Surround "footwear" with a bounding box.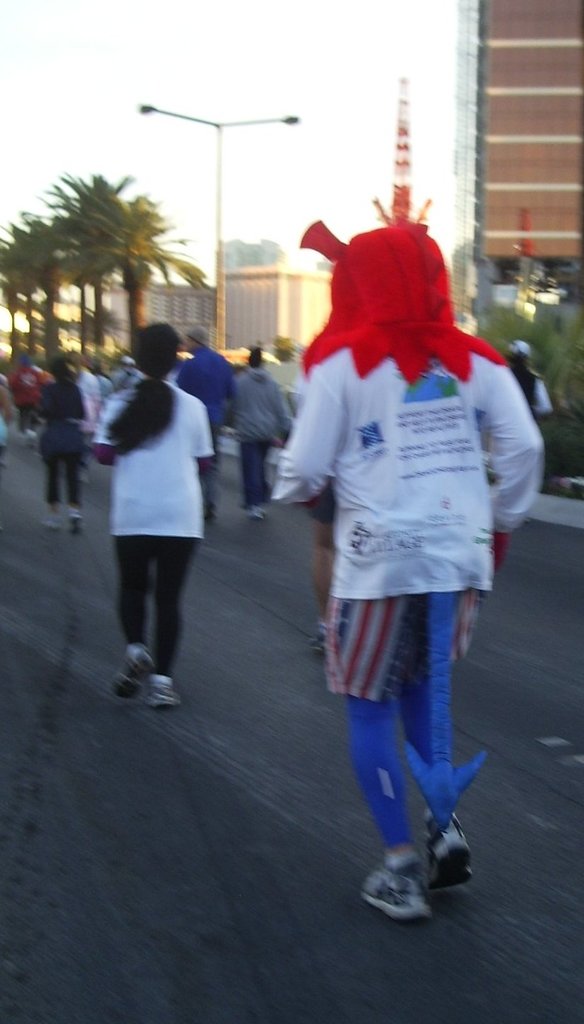
<region>38, 507, 54, 528</region>.
